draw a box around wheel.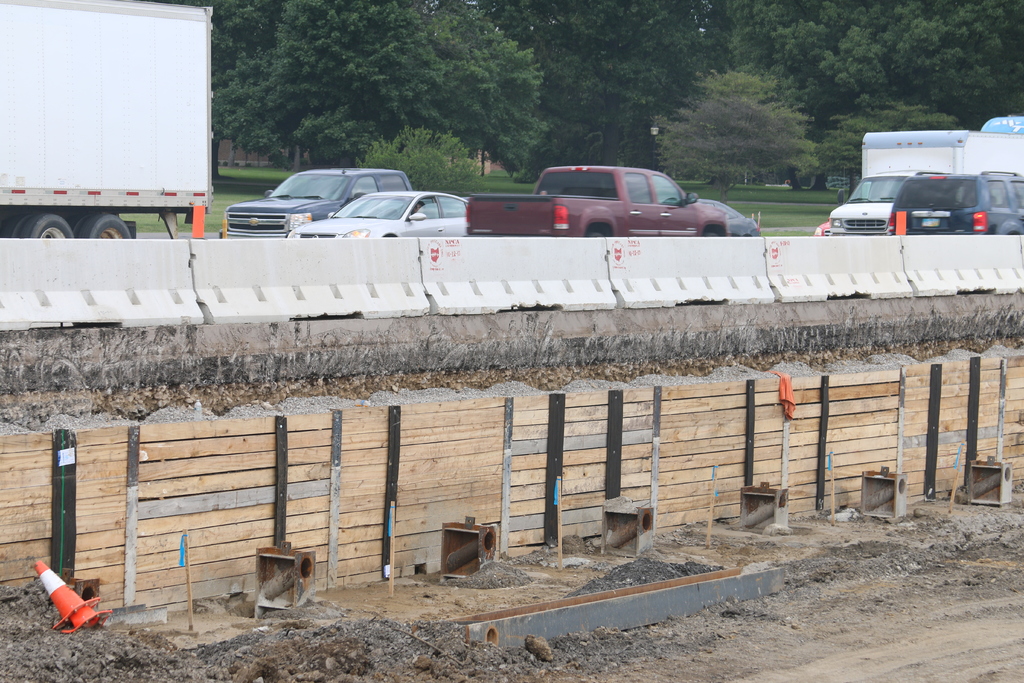
<box>0,211,26,239</box>.
